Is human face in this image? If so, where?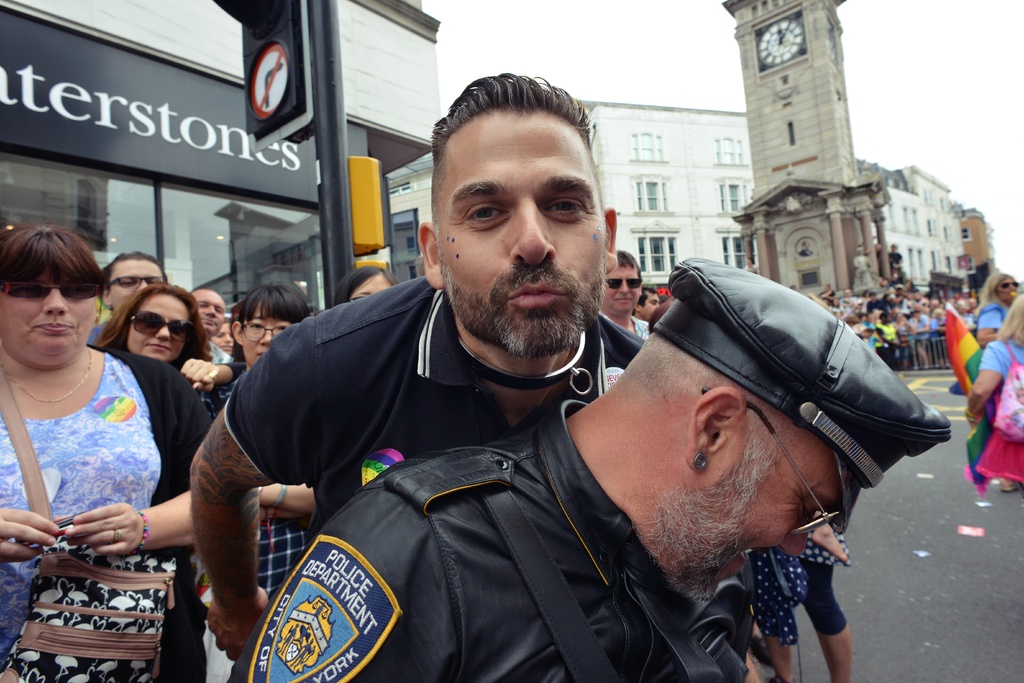
Yes, at 648:403:840:597.
